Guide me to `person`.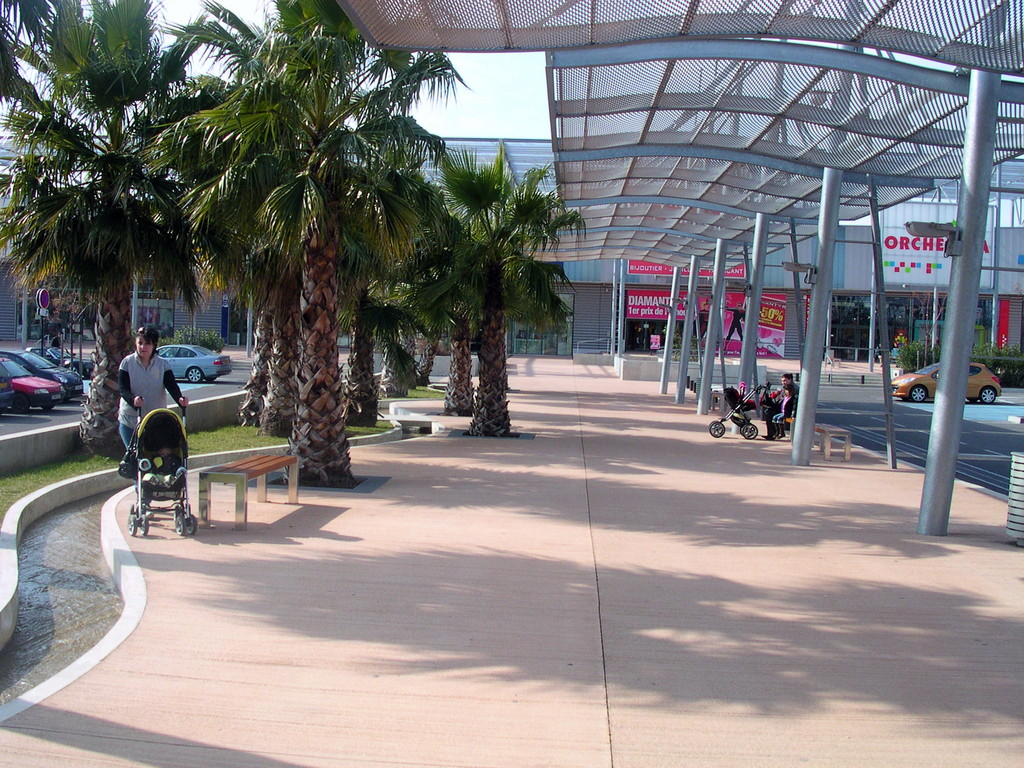
Guidance: <box>113,349,183,534</box>.
